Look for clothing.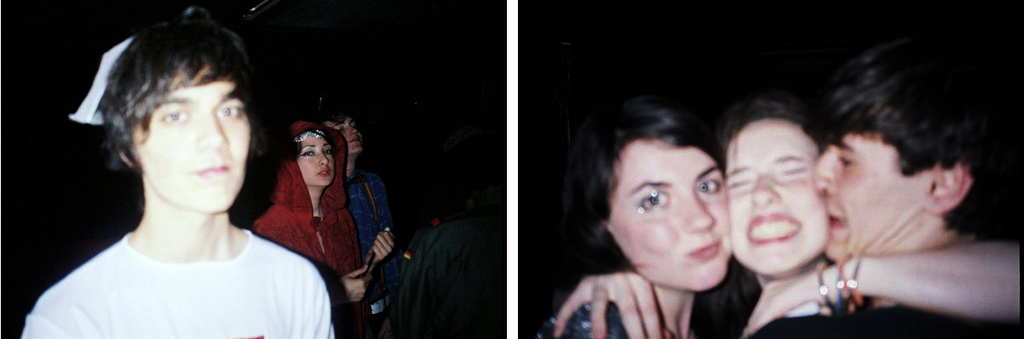
Found: bbox=(23, 231, 332, 338).
